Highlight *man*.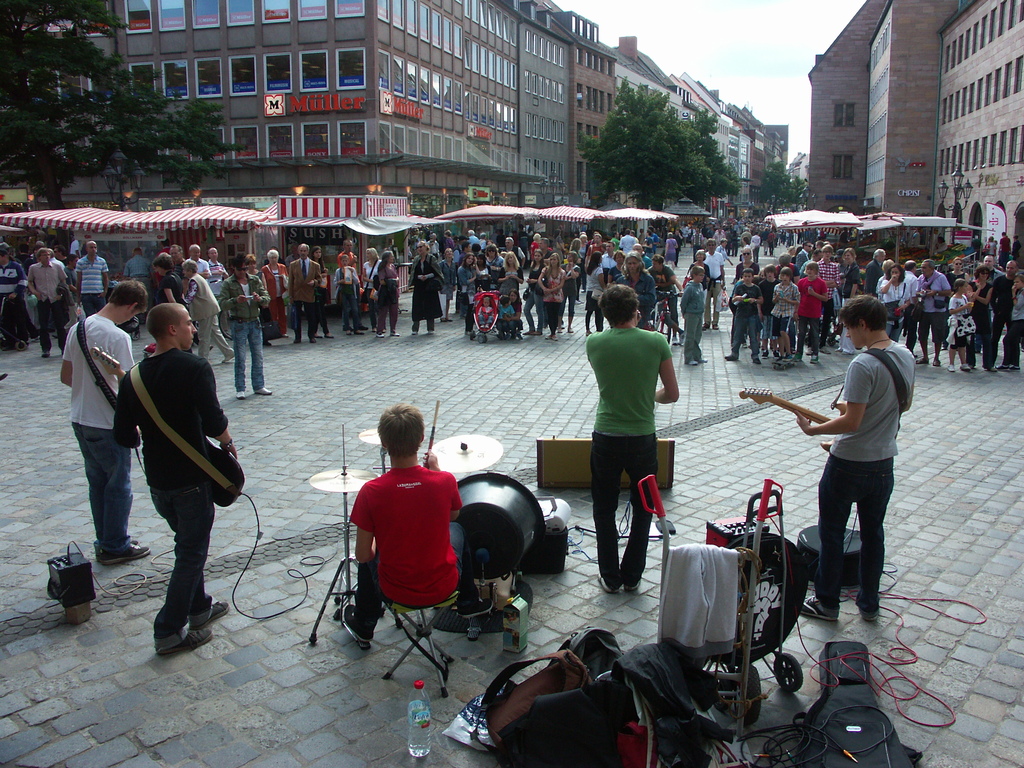
Highlighted region: select_region(902, 257, 918, 353).
